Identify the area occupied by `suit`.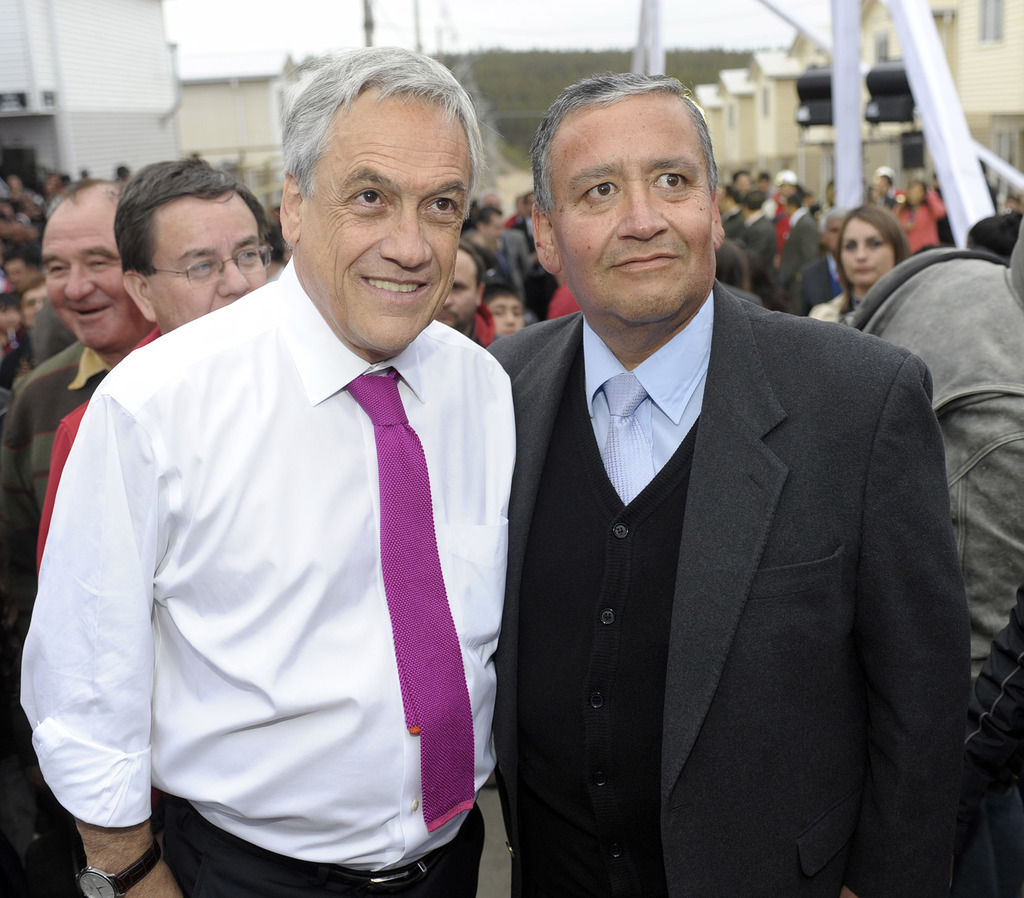
Area: (x1=456, y1=129, x2=953, y2=897).
